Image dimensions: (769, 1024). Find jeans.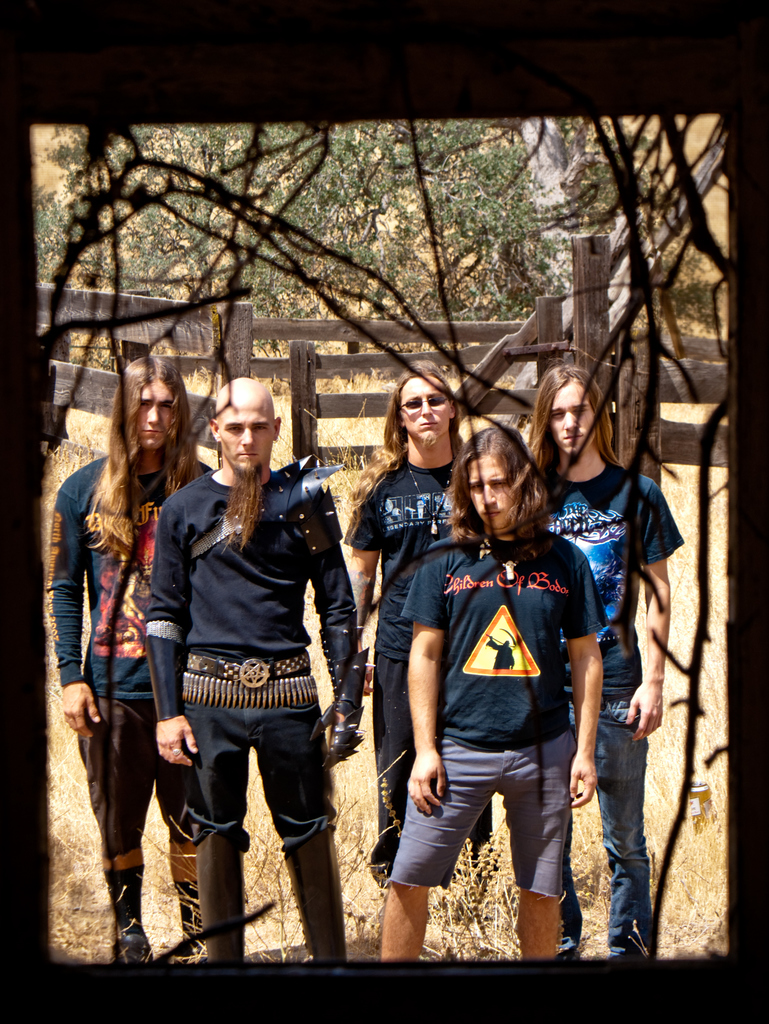
(left=558, top=694, right=652, bottom=948).
